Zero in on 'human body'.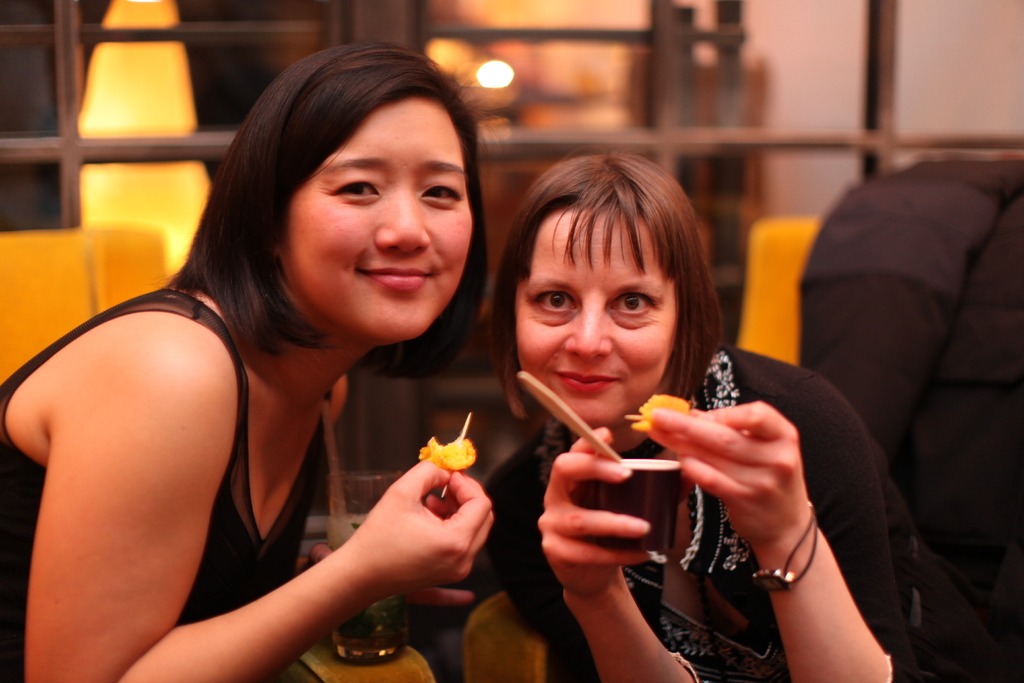
Zeroed in: x1=15, y1=63, x2=502, y2=667.
